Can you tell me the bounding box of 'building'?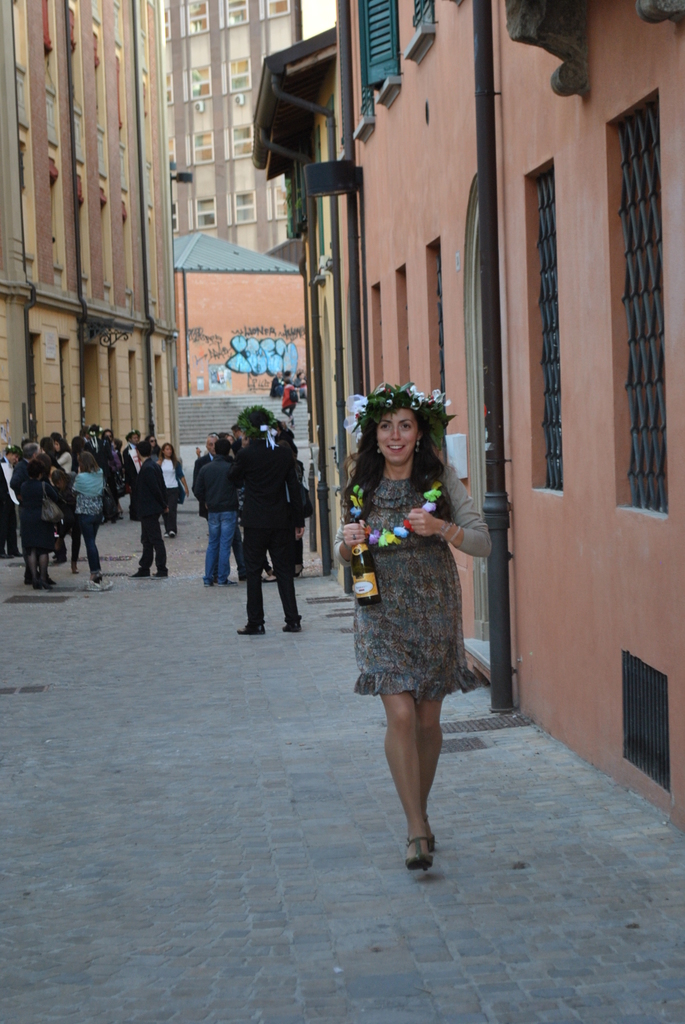
345/3/684/824.
